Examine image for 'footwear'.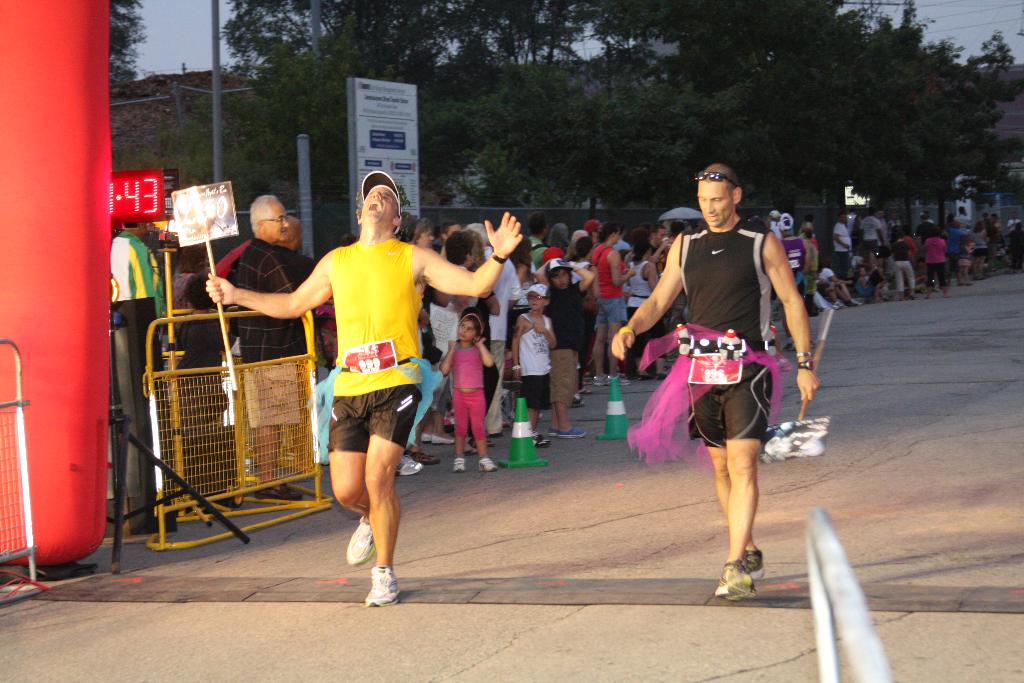
Examination result: 610/372/632/389.
